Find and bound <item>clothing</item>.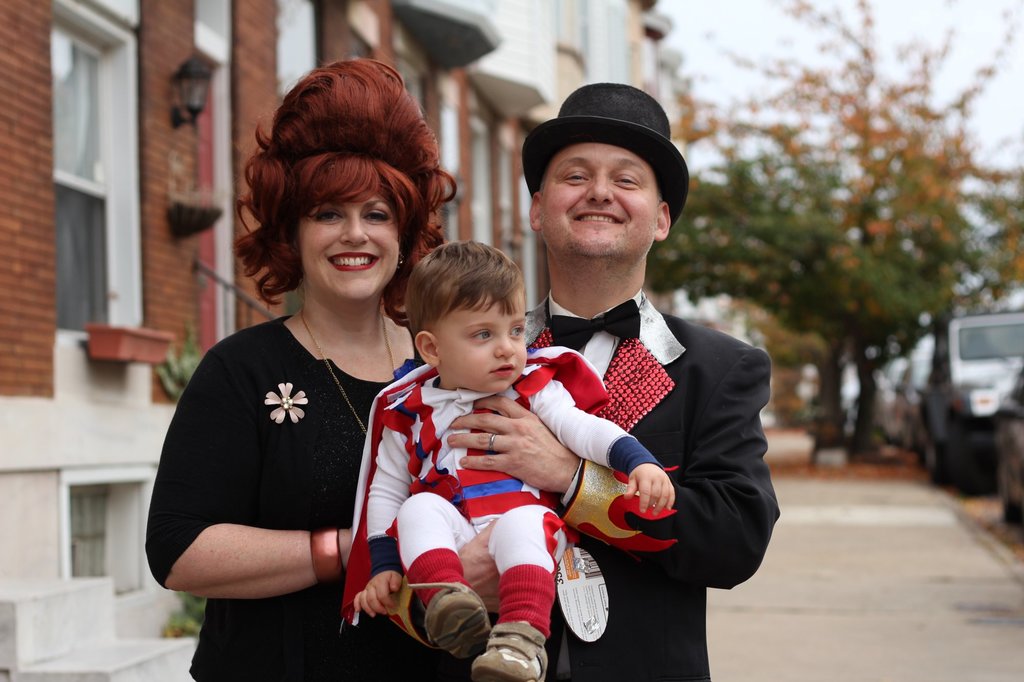
Bound: (166, 256, 399, 653).
